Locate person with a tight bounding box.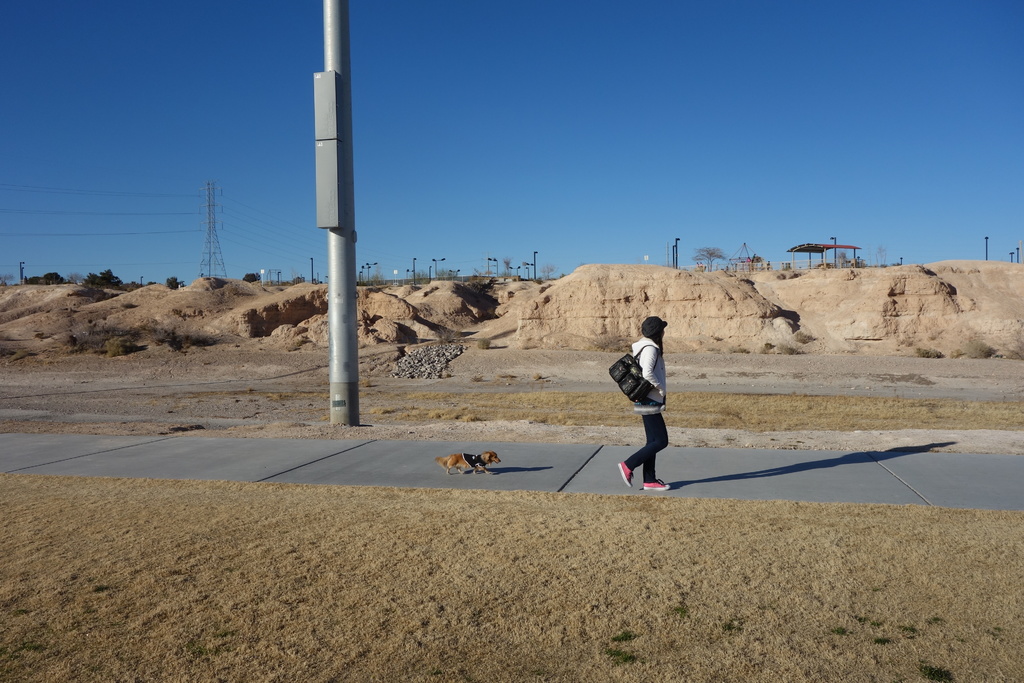
box=[614, 317, 672, 491].
